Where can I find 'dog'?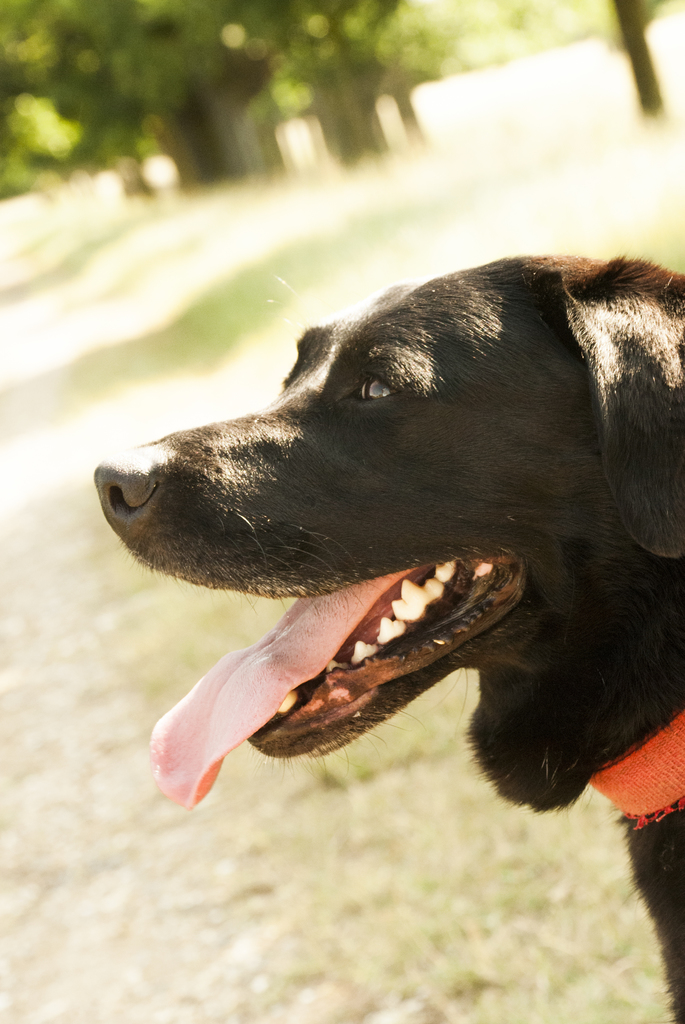
You can find it at 90:255:684:1023.
